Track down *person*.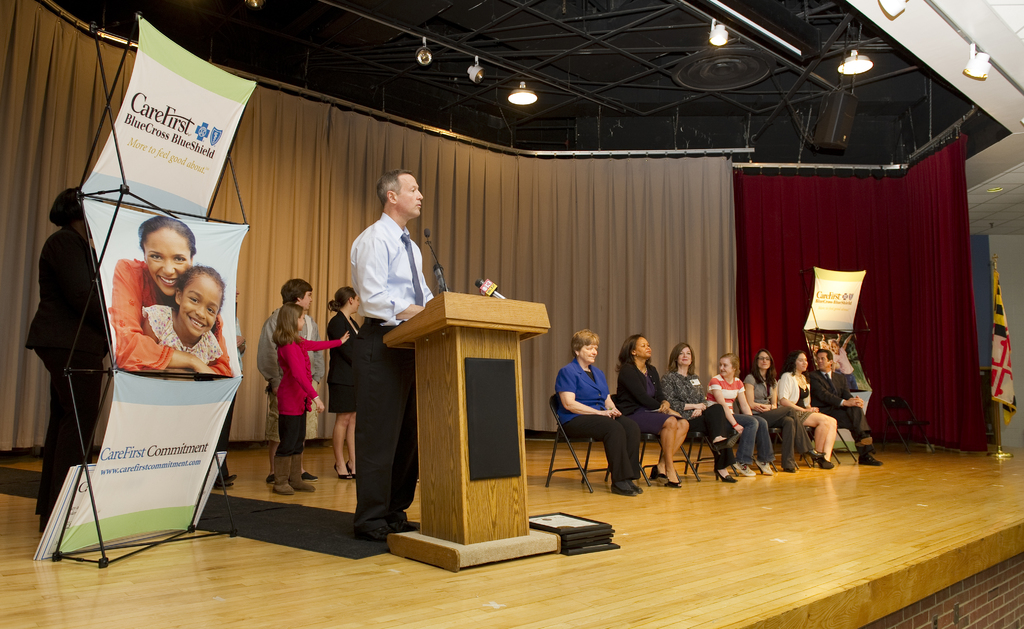
Tracked to (104, 219, 238, 378).
